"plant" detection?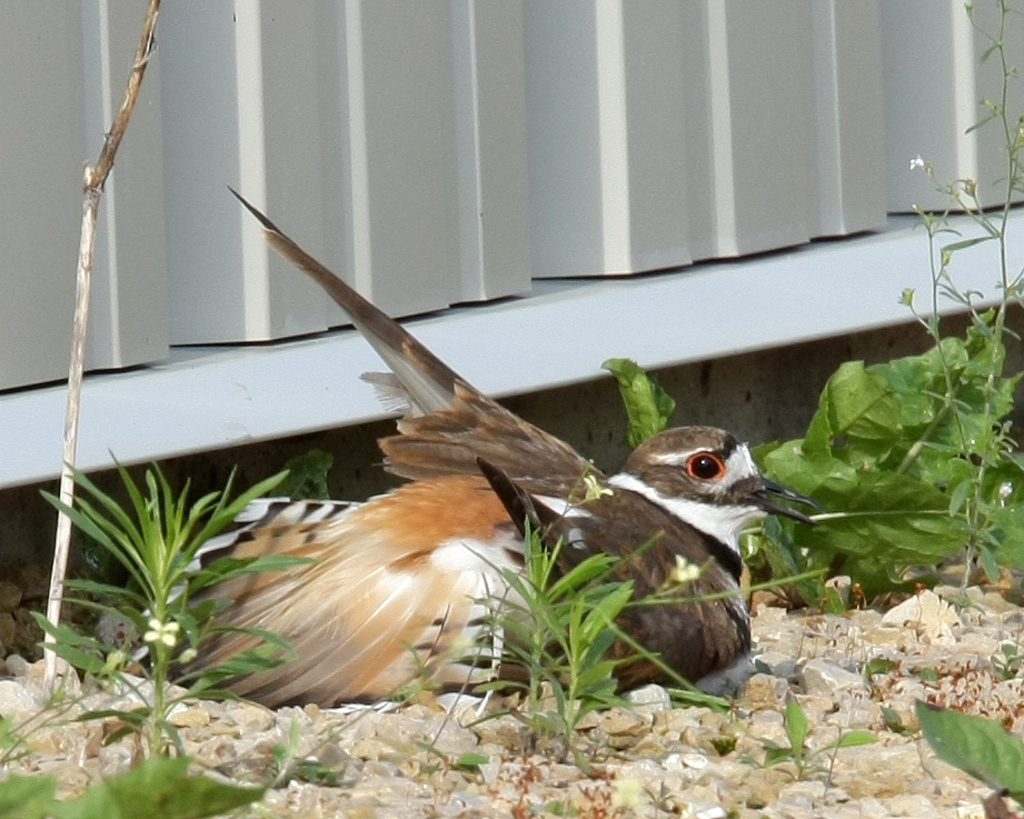
22:438:298:769
